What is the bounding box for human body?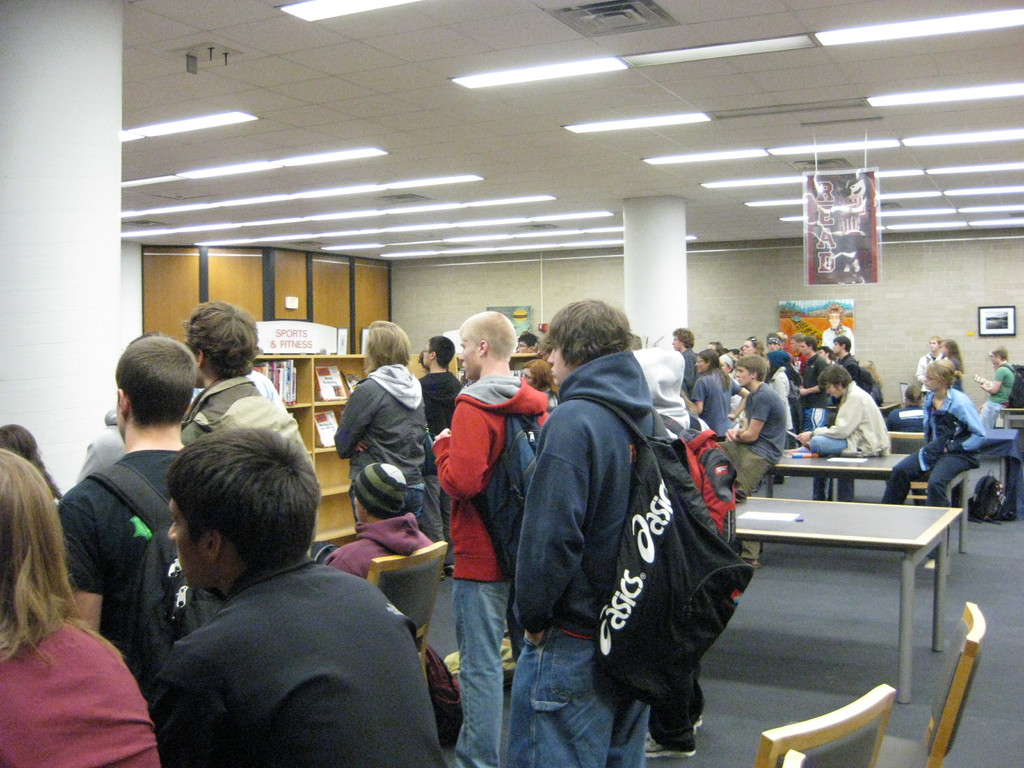
433,316,543,767.
